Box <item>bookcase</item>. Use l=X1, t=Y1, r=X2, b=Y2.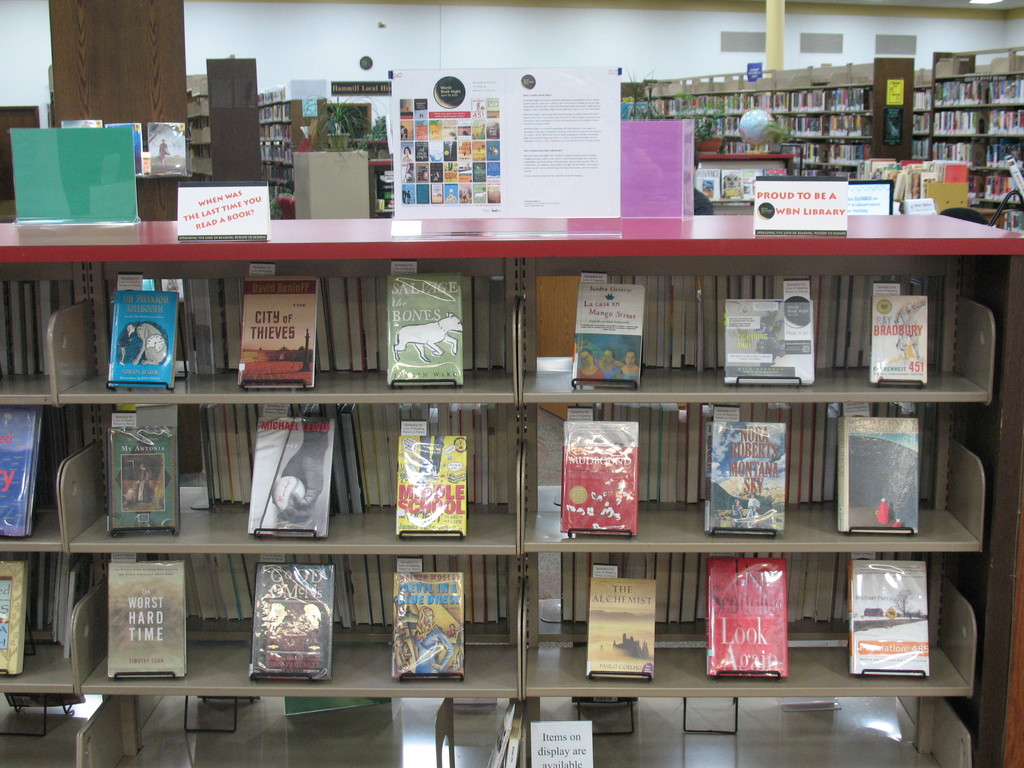
l=253, t=92, r=329, b=229.
